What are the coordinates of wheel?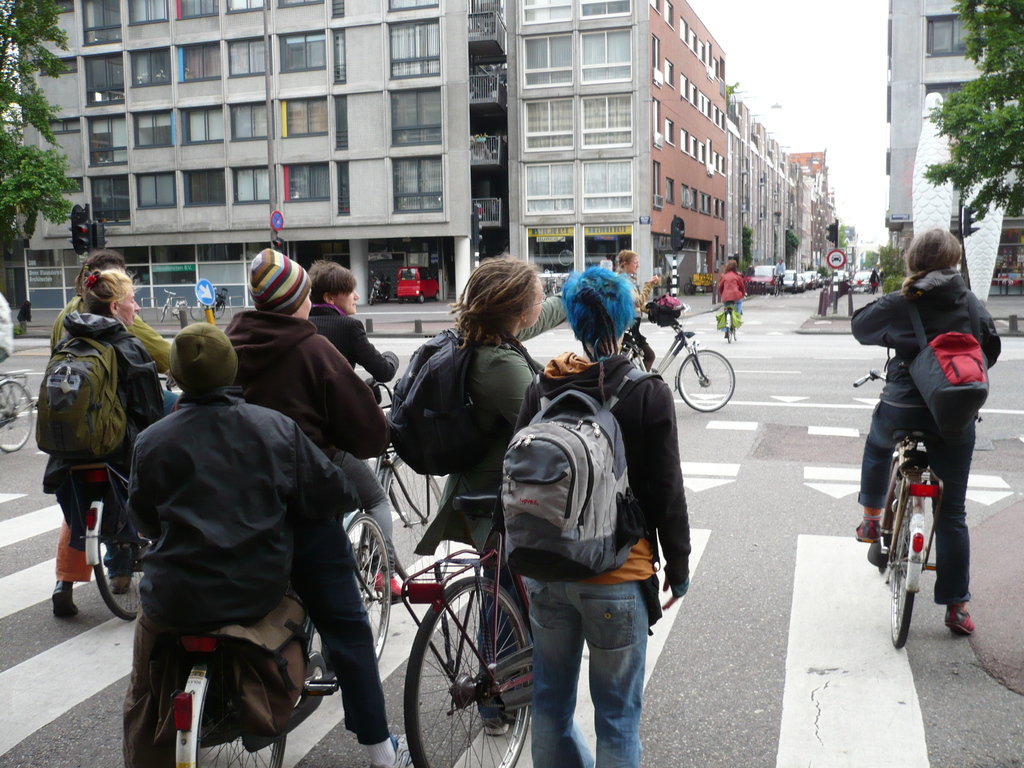
l=734, t=331, r=739, b=340.
